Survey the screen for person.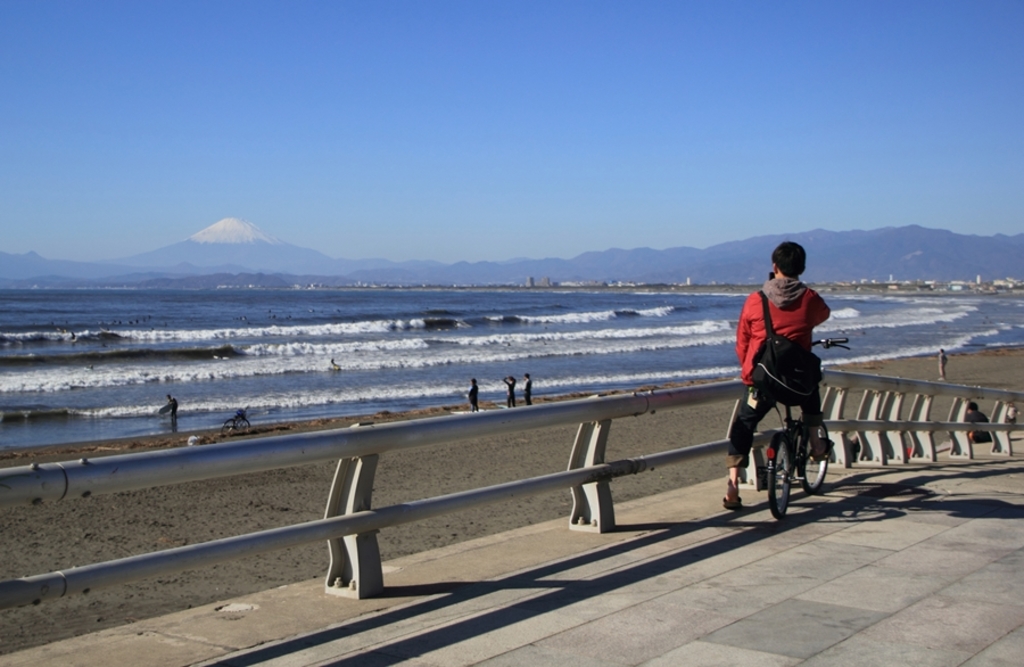
Survey found: select_region(527, 371, 532, 404).
